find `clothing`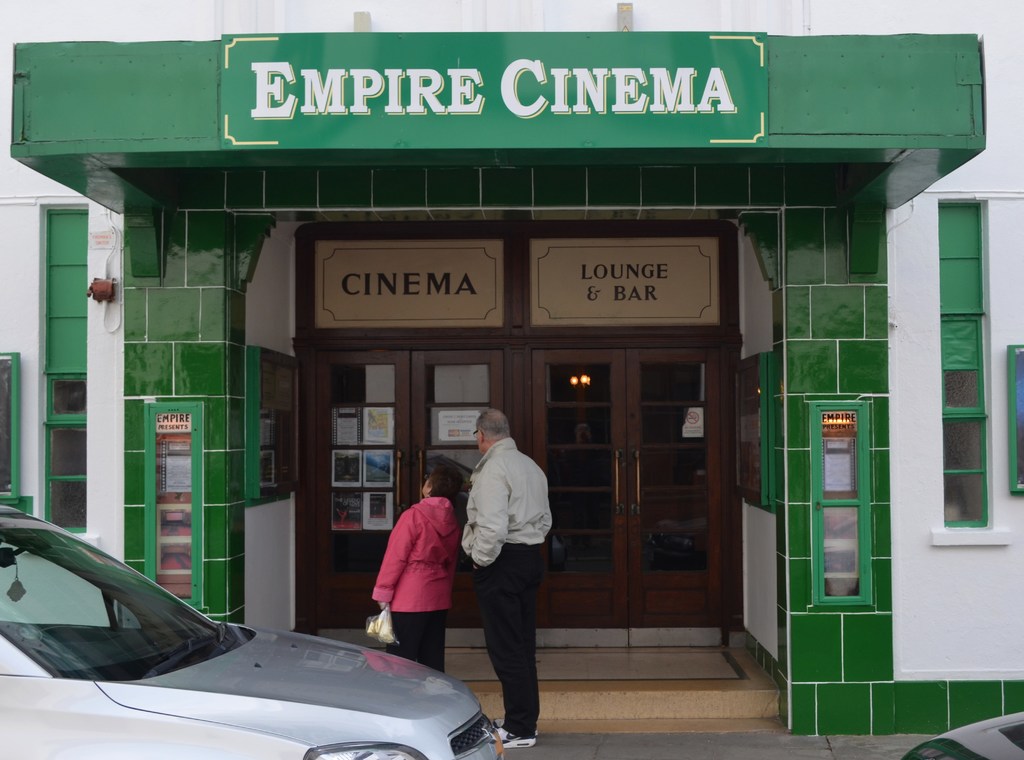
detection(463, 438, 554, 737)
